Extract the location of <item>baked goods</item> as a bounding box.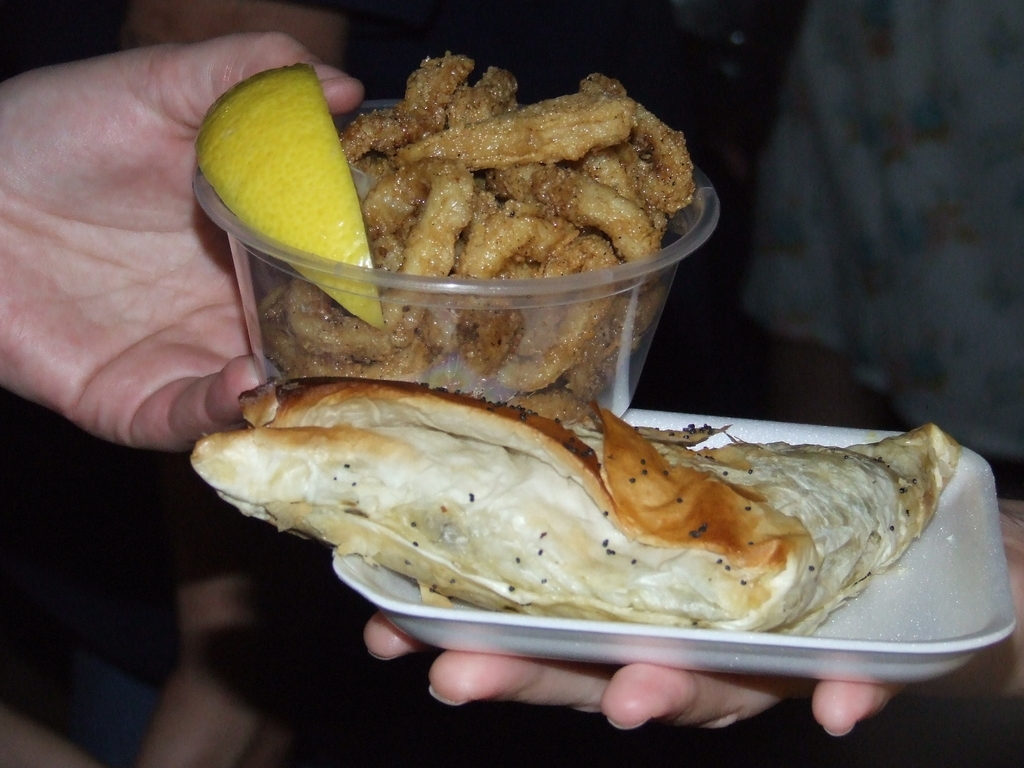
(190,371,972,639).
